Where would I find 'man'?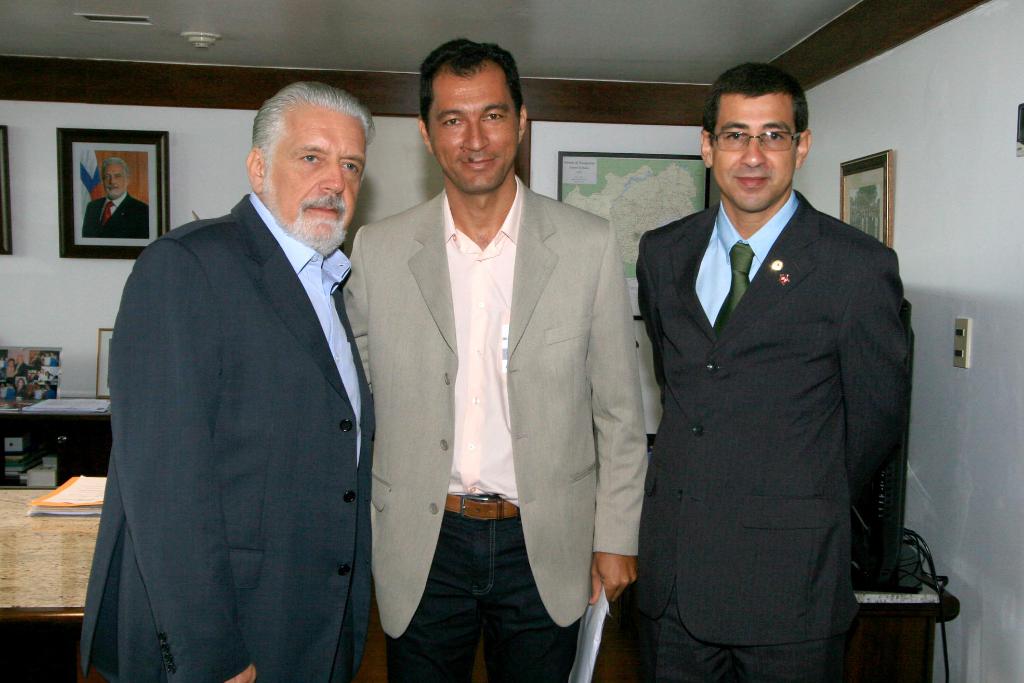
At Rect(79, 158, 147, 238).
